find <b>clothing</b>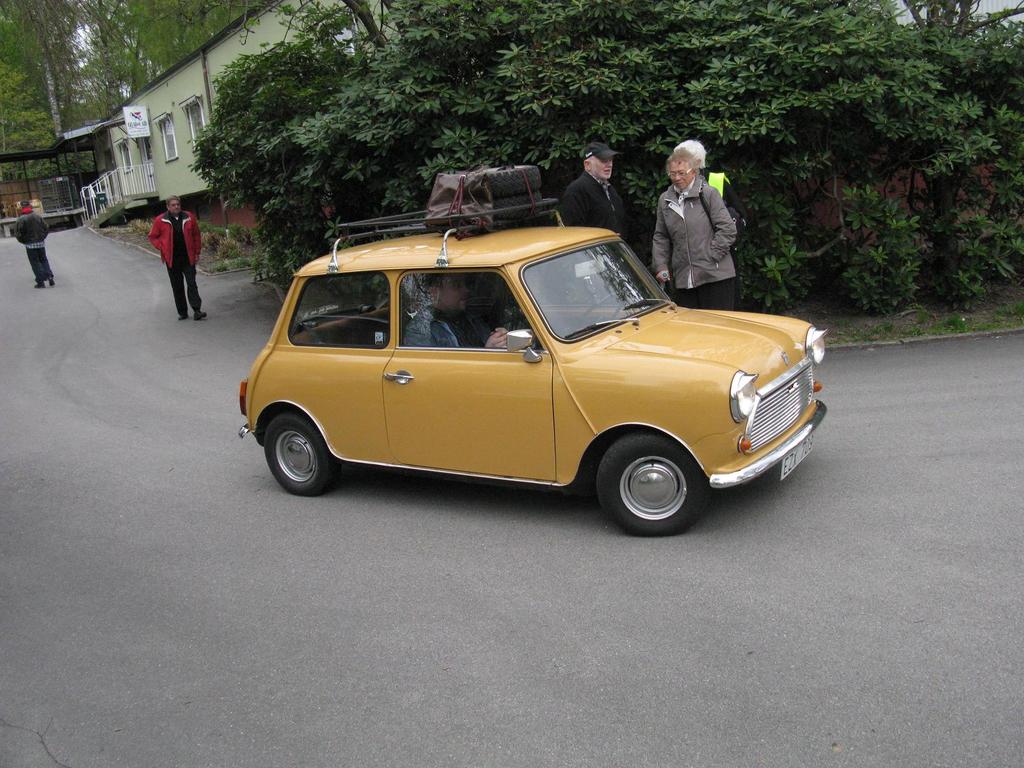
13 214 56 278
